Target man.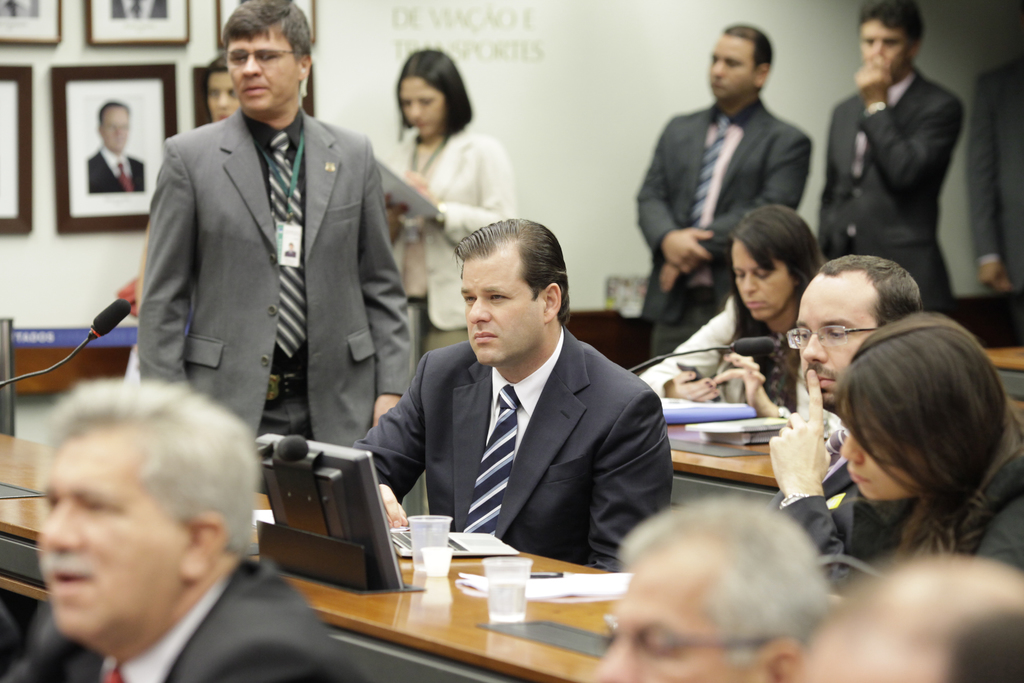
Target region: left=817, top=1, right=961, bottom=324.
